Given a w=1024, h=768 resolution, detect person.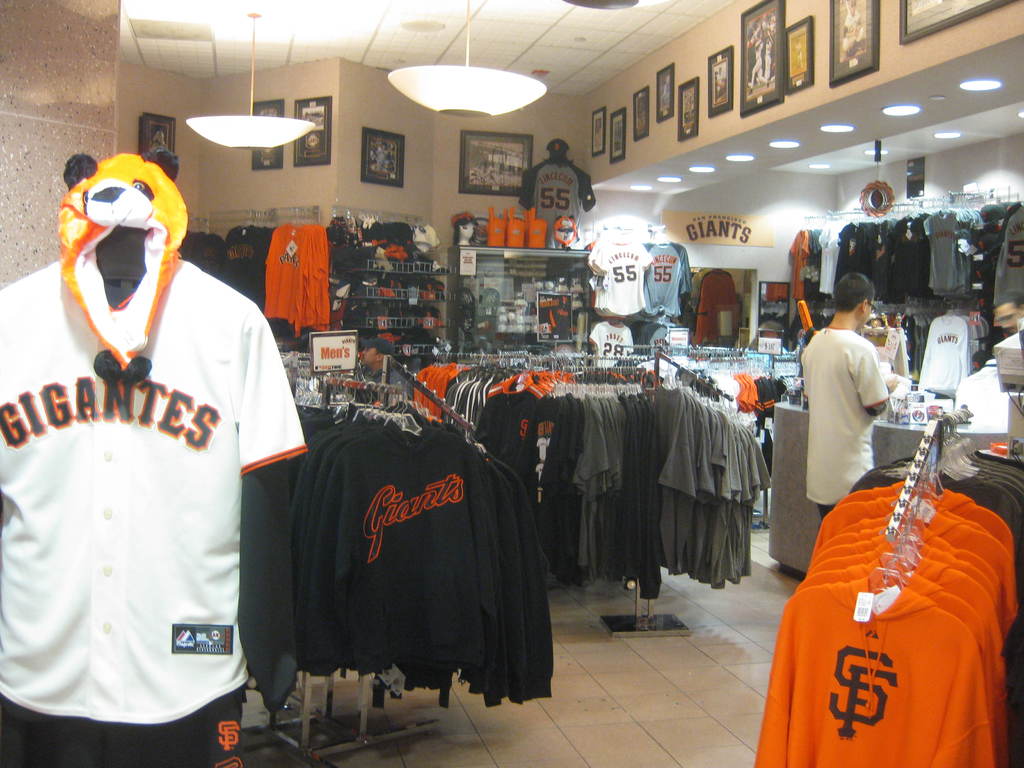
<bbox>1006, 296, 1023, 363</bbox>.
